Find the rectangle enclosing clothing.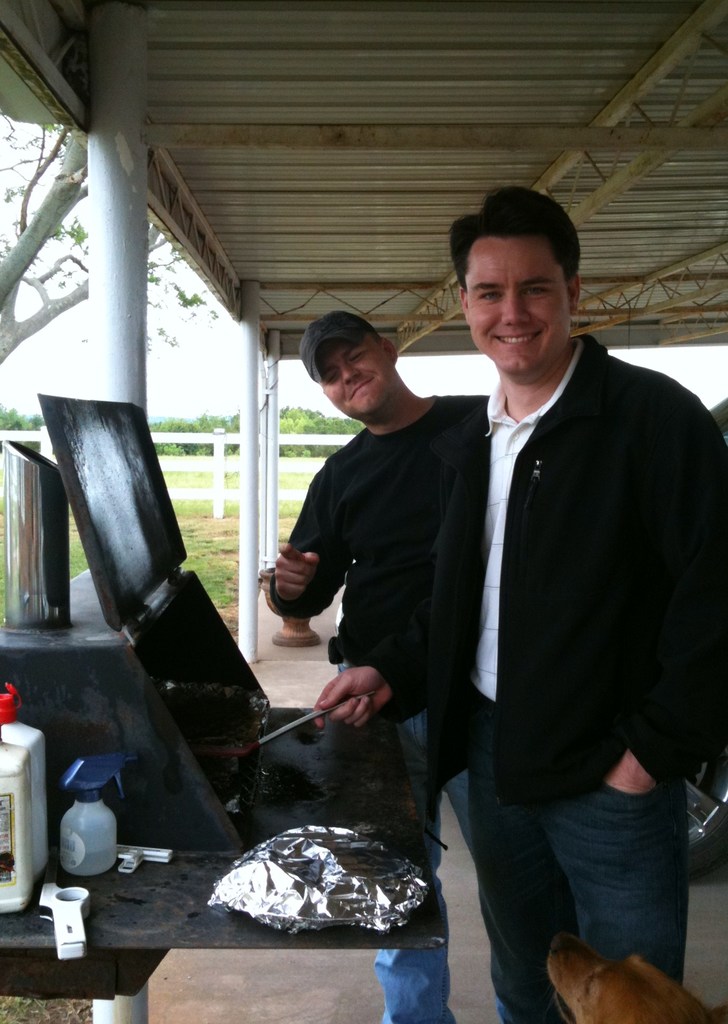
Rect(272, 398, 580, 1023).
